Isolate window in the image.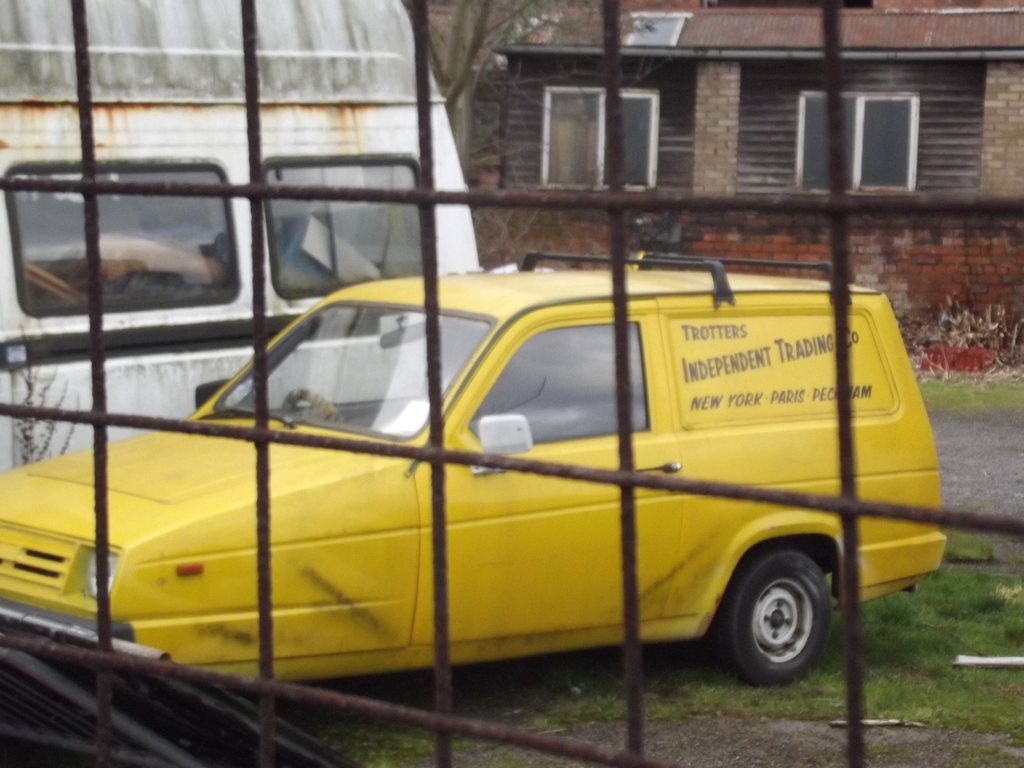
Isolated region: [536, 82, 661, 192].
